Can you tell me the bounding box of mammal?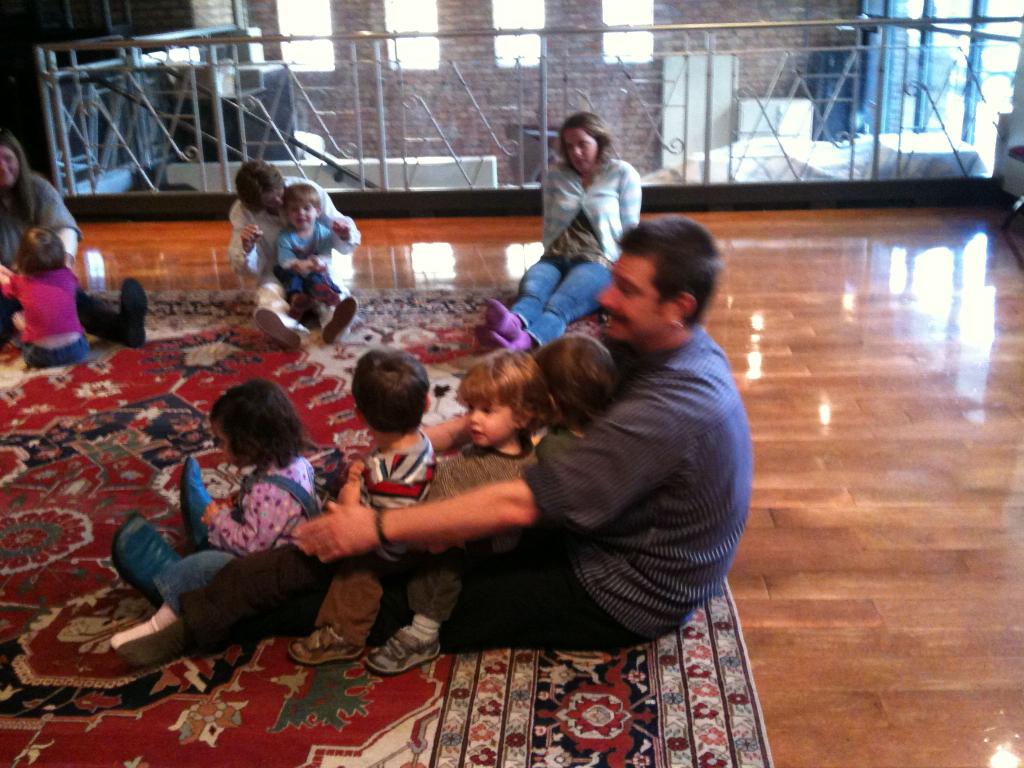
rect(291, 345, 551, 659).
